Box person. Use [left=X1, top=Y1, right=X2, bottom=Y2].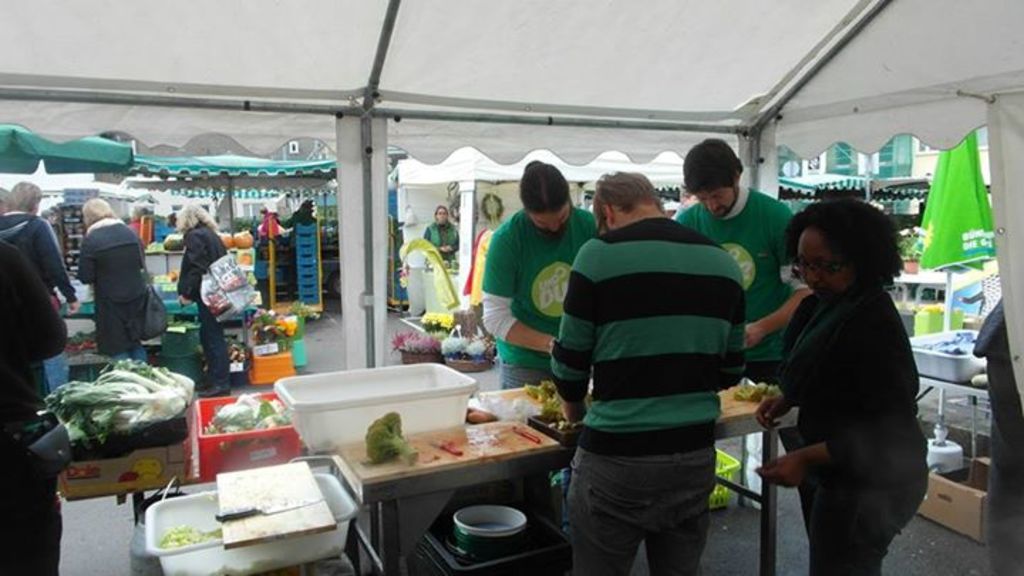
[left=666, top=137, right=814, bottom=525].
